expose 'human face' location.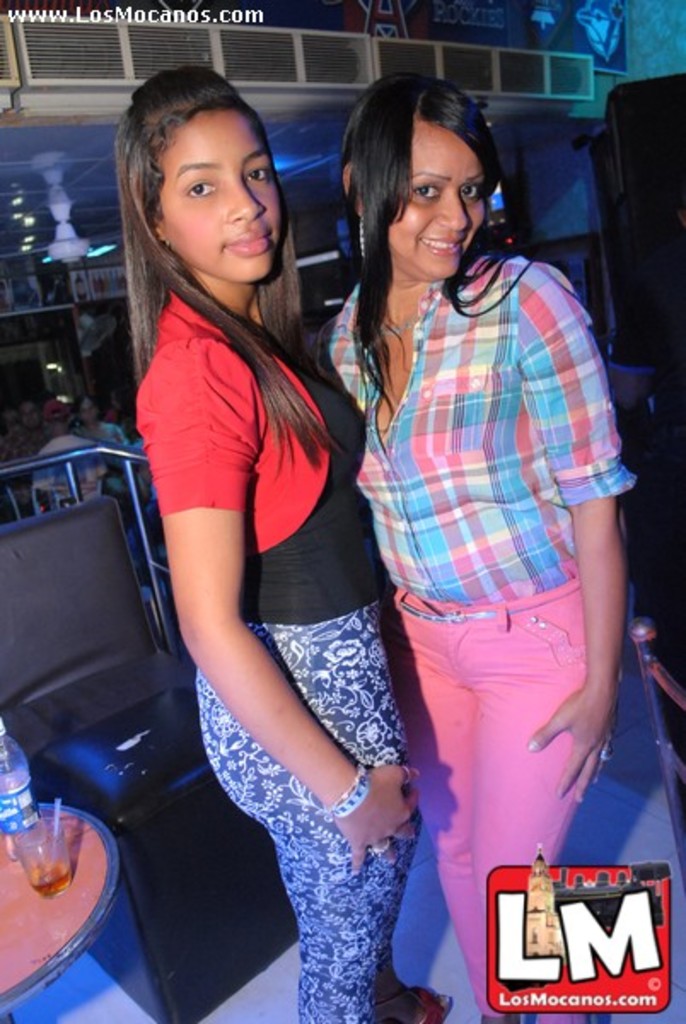
Exposed at <region>155, 111, 292, 282</region>.
